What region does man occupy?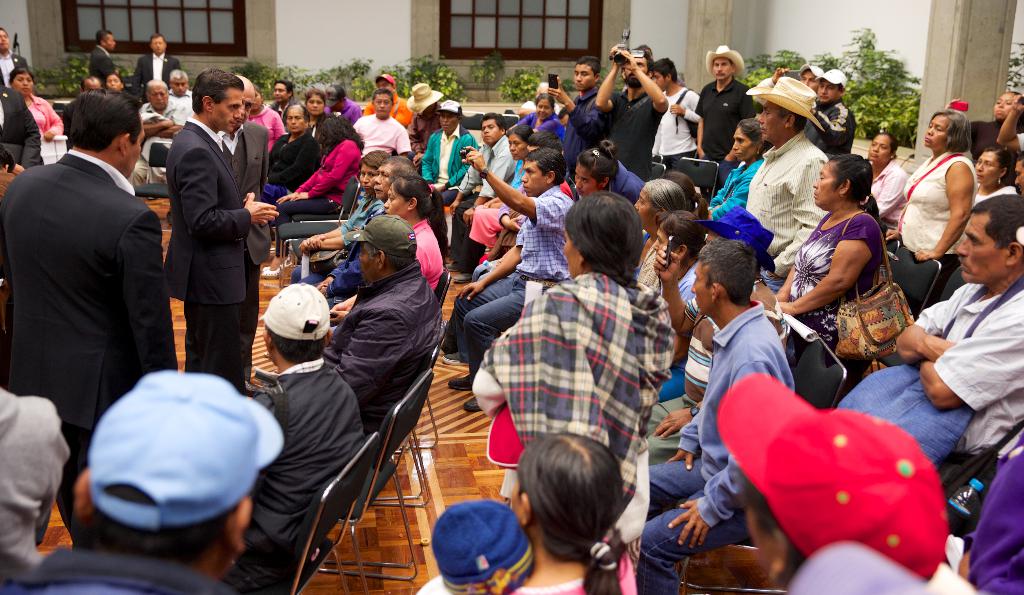
(820, 72, 845, 155).
